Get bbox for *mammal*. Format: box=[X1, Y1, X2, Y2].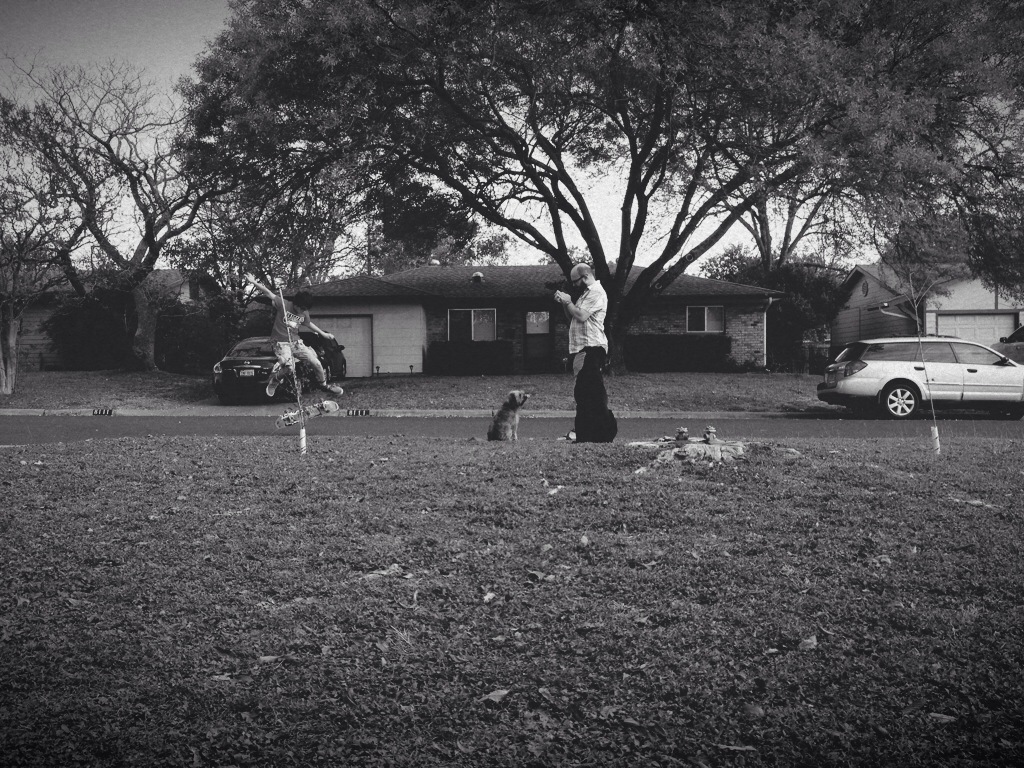
box=[556, 260, 618, 447].
